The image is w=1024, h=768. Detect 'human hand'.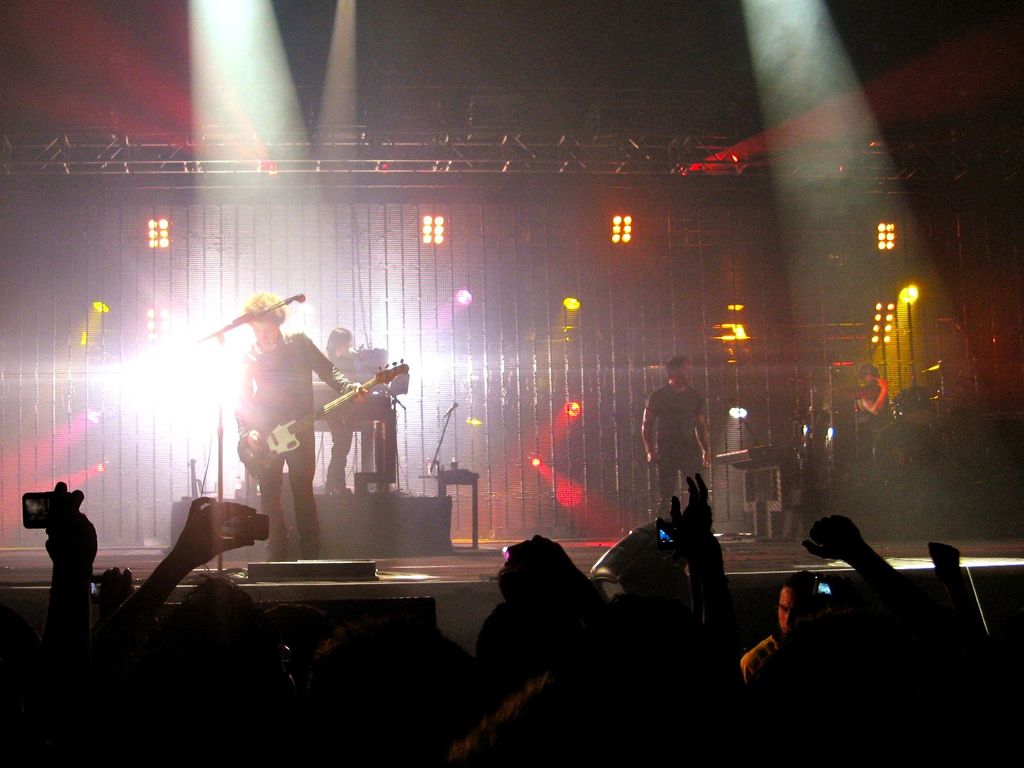
Detection: (669, 473, 714, 559).
